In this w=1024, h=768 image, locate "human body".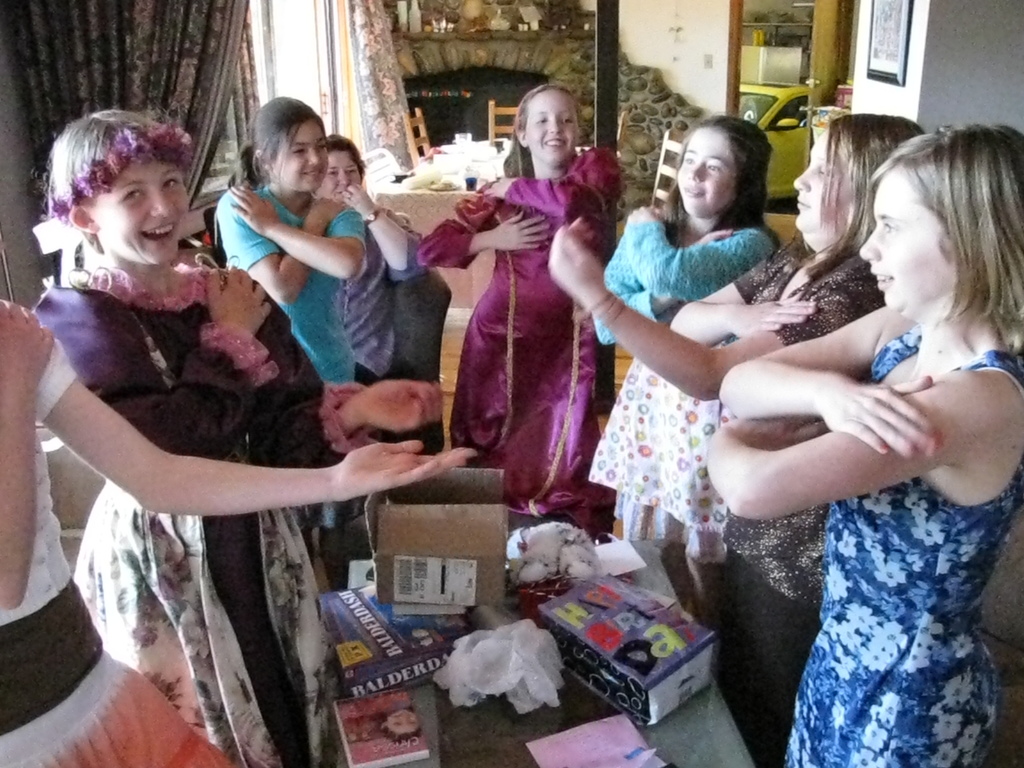
Bounding box: {"x1": 427, "y1": 149, "x2": 613, "y2": 505}.
